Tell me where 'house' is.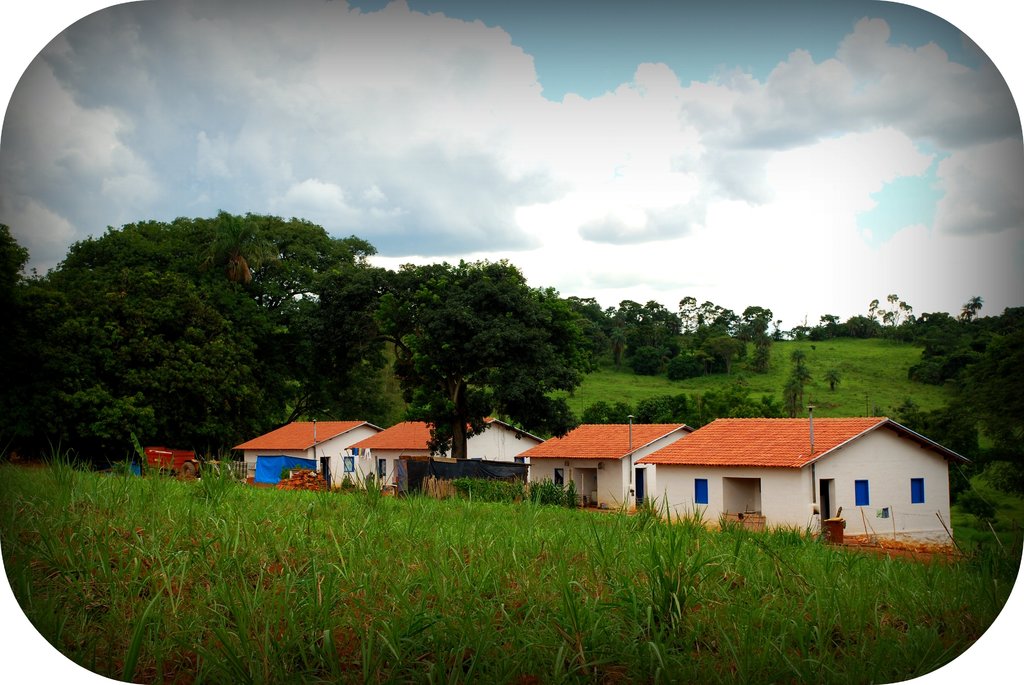
'house' is at crop(515, 416, 696, 511).
